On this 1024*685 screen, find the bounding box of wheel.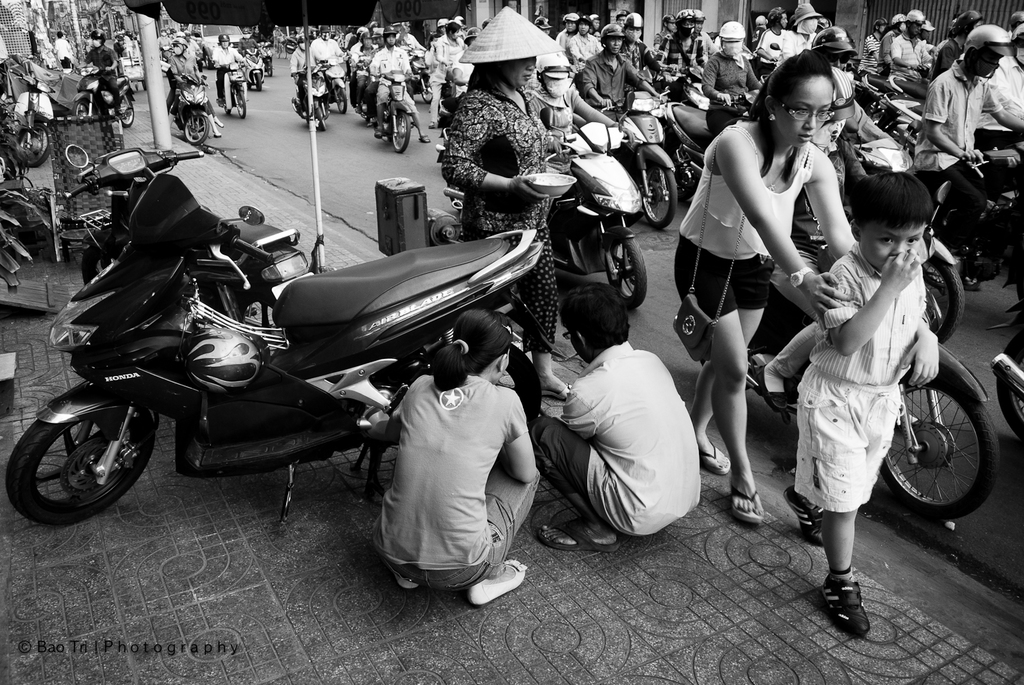
Bounding box: {"left": 880, "top": 372, "right": 998, "bottom": 522}.
